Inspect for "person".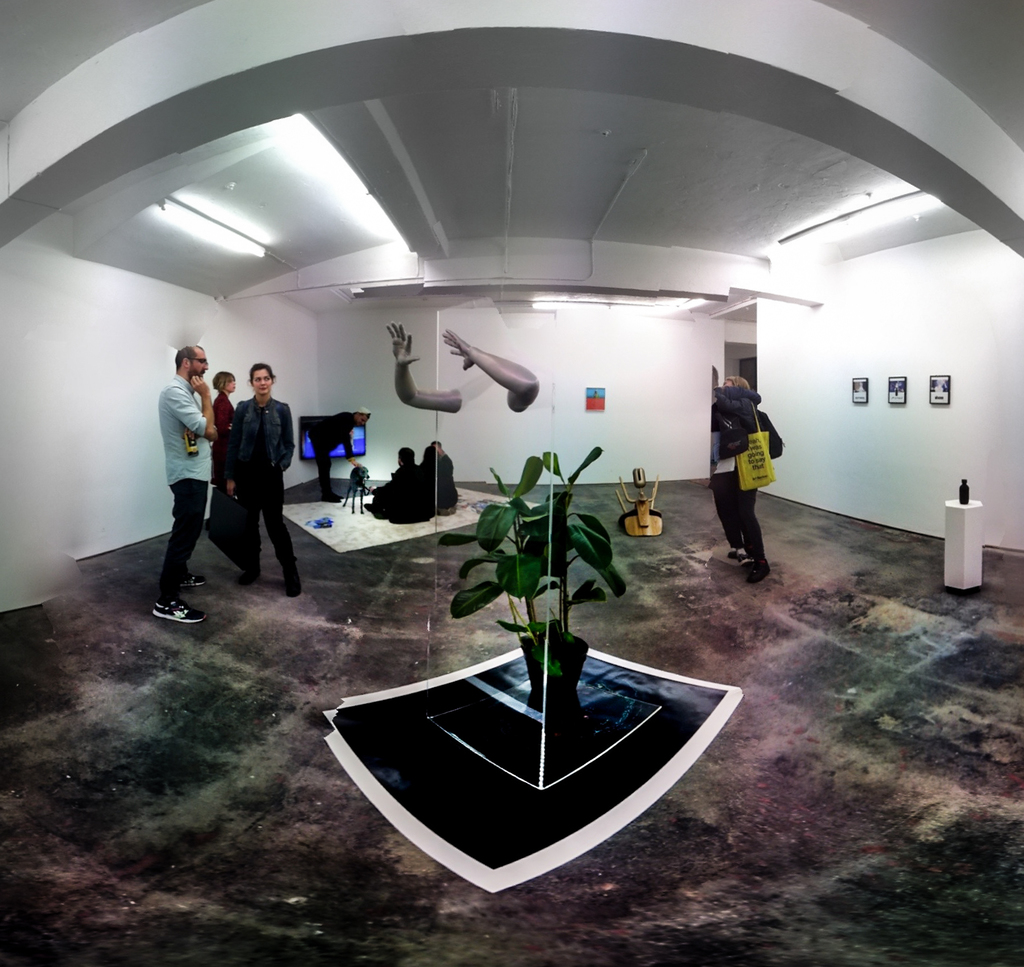
Inspection: x1=365, y1=446, x2=435, y2=523.
